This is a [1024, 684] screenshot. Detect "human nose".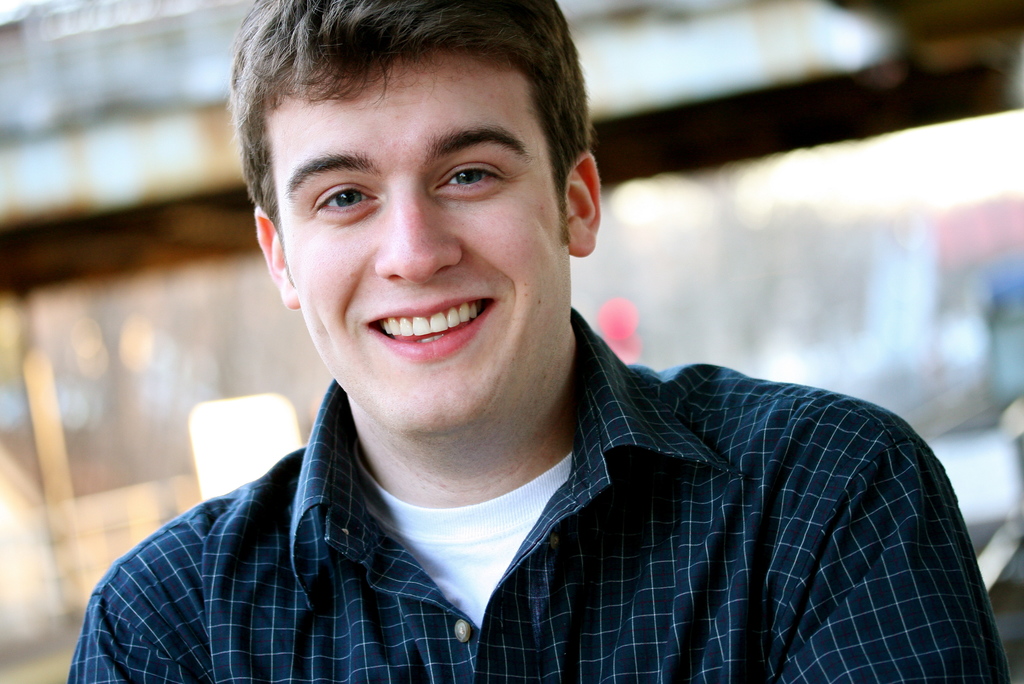
region(375, 175, 464, 287).
